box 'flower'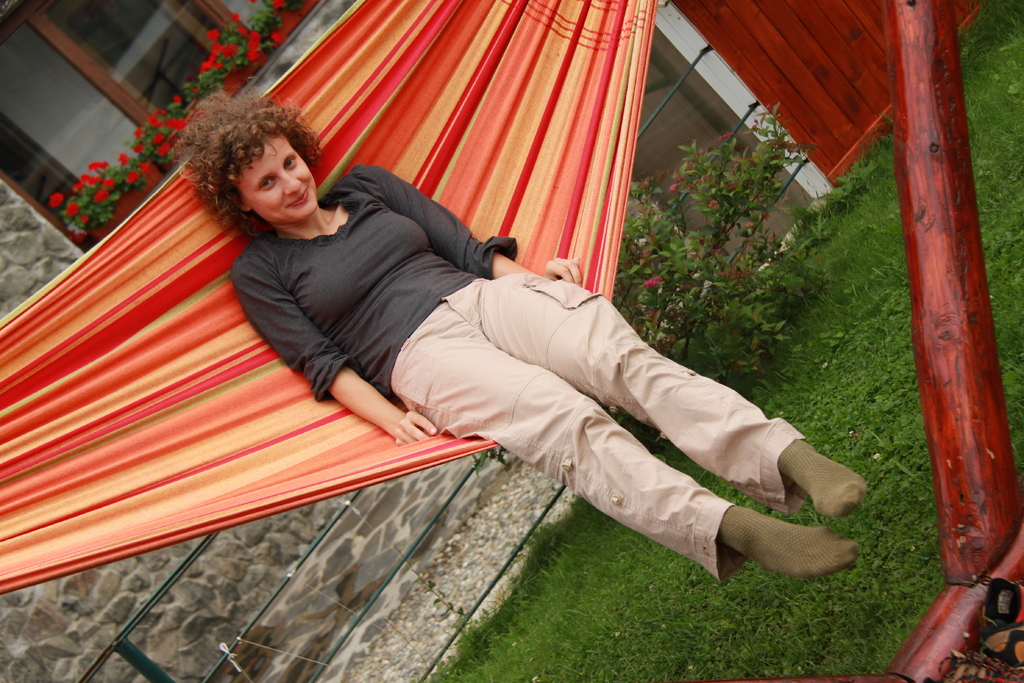
{"x1": 643, "y1": 274, "x2": 664, "y2": 287}
